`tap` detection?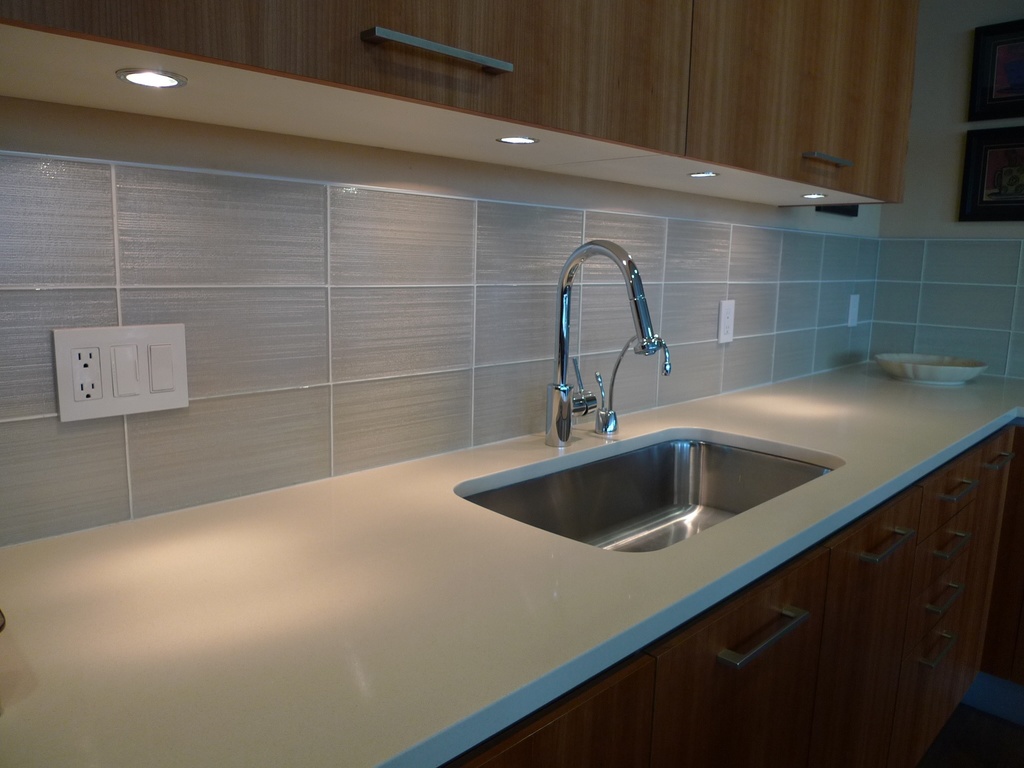
<box>520,237,678,455</box>
